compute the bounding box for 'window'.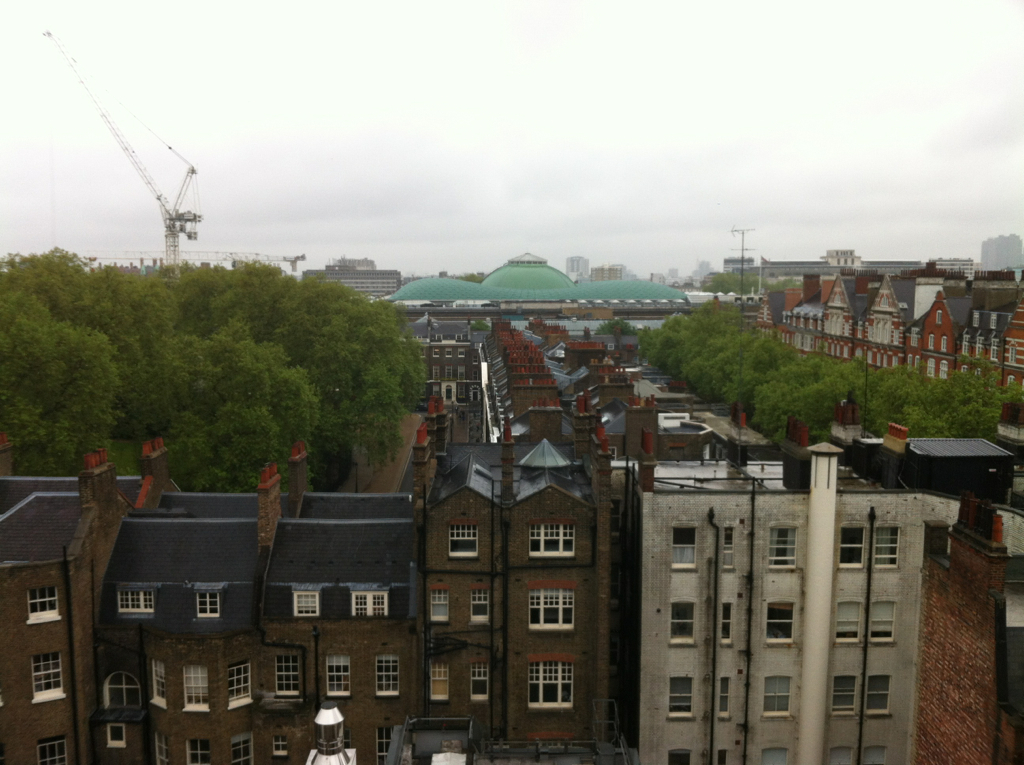
select_region(765, 599, 795, 643).
